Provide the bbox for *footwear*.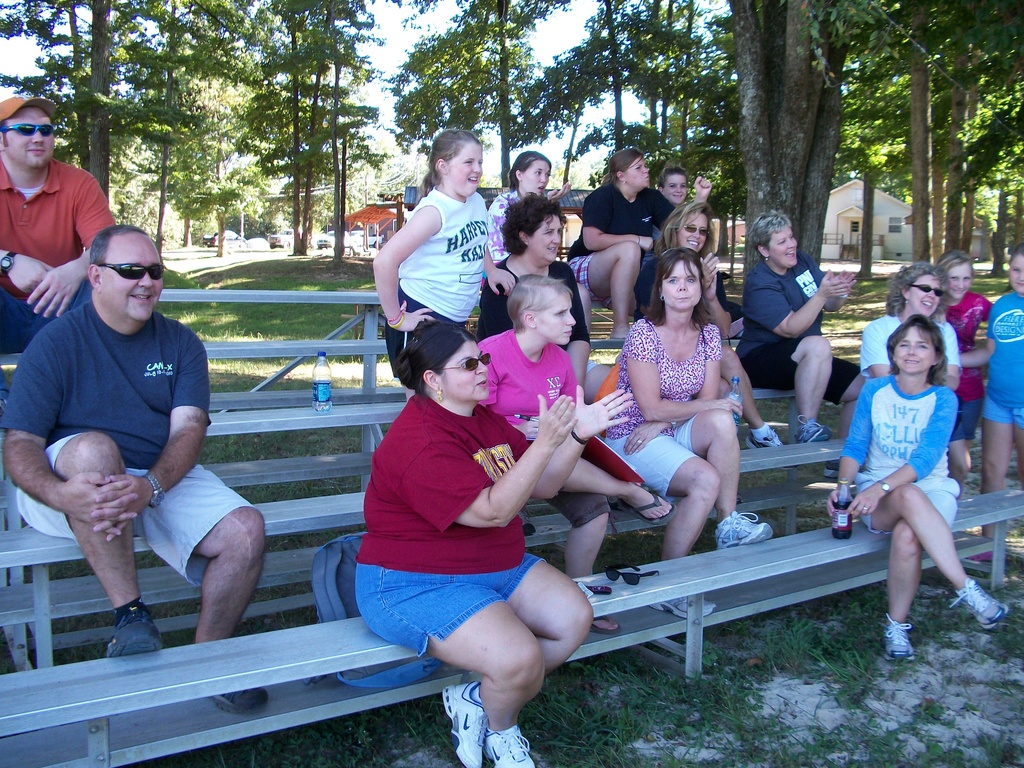
bbox=[590, 612, 622, 634].
